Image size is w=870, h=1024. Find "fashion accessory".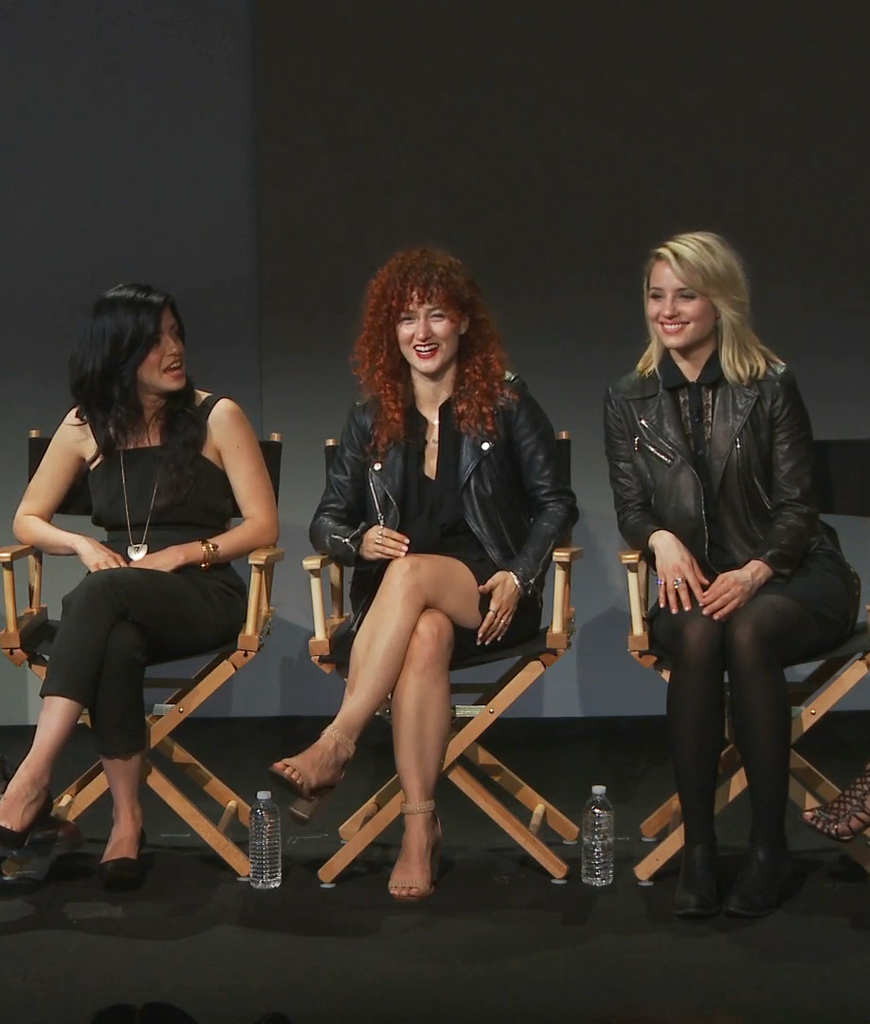
<bbox>502, 561, 525, 600</bbox>.
